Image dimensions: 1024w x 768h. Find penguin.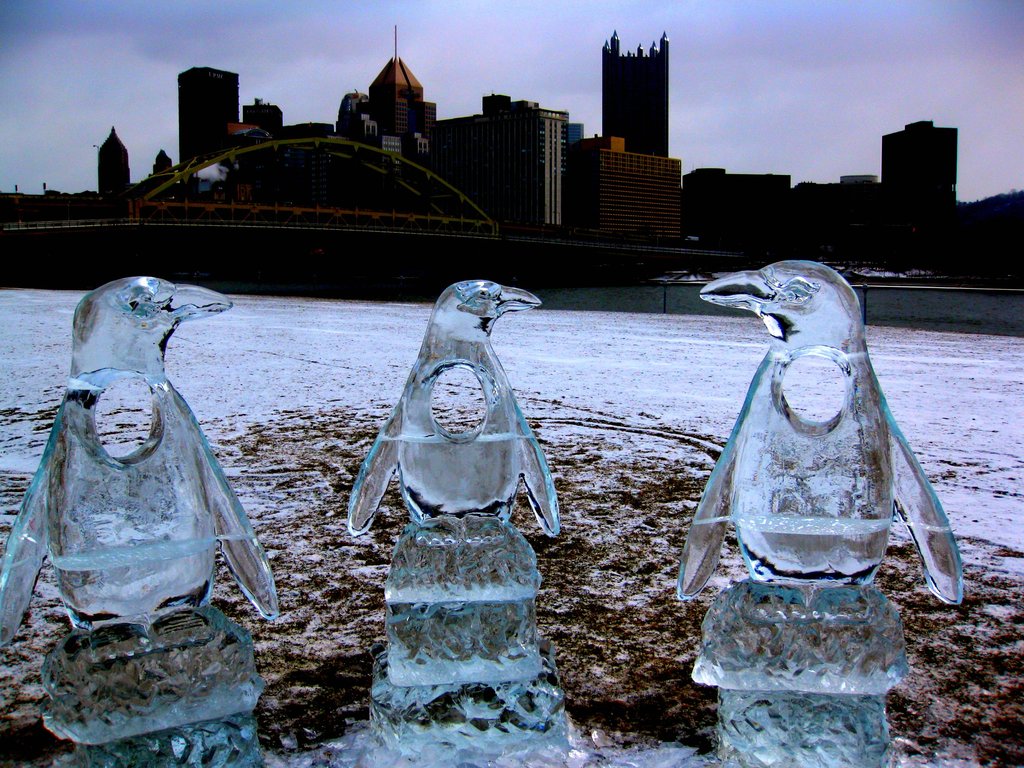
[x1=663, y1=280, x2=982, y2=659].
